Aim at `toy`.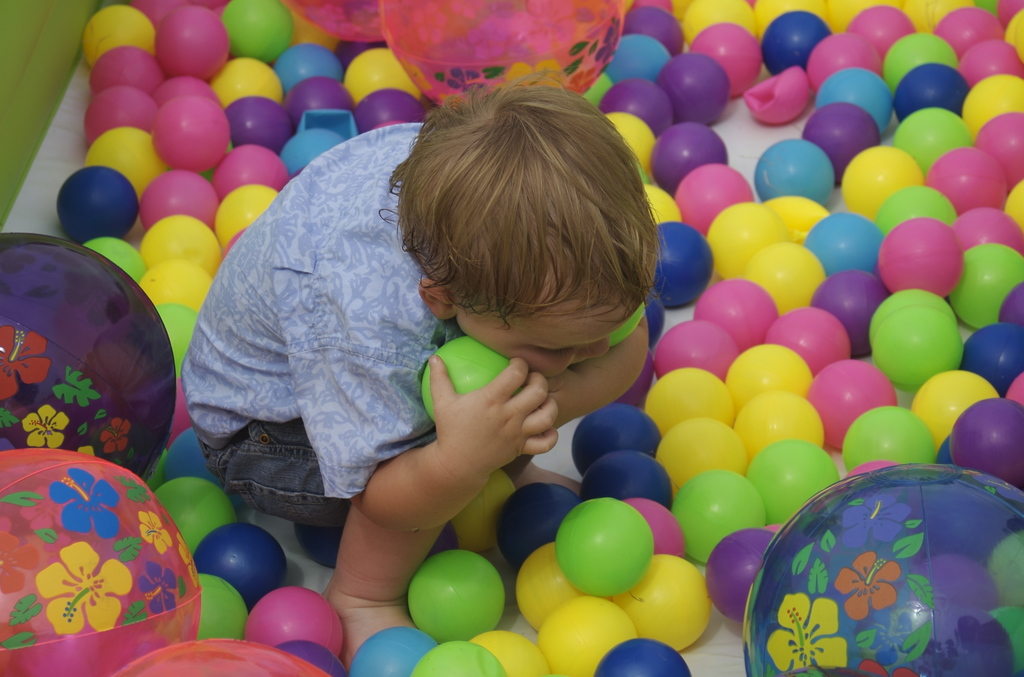
Aimed at 276,638,349,676.
